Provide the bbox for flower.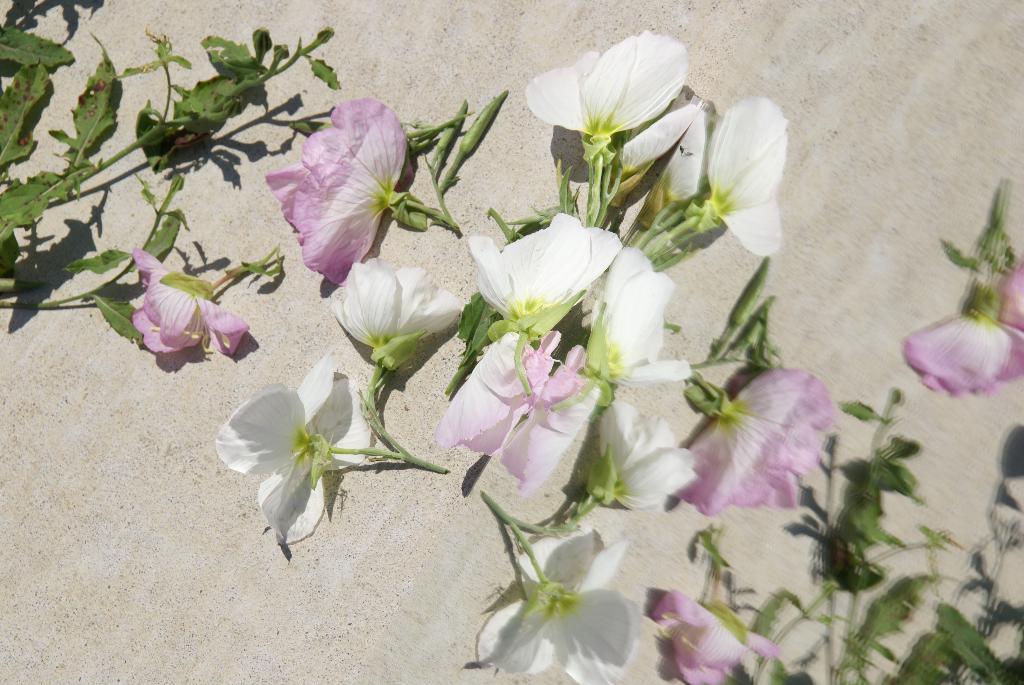
Rect(266, 96, 420, 287).
